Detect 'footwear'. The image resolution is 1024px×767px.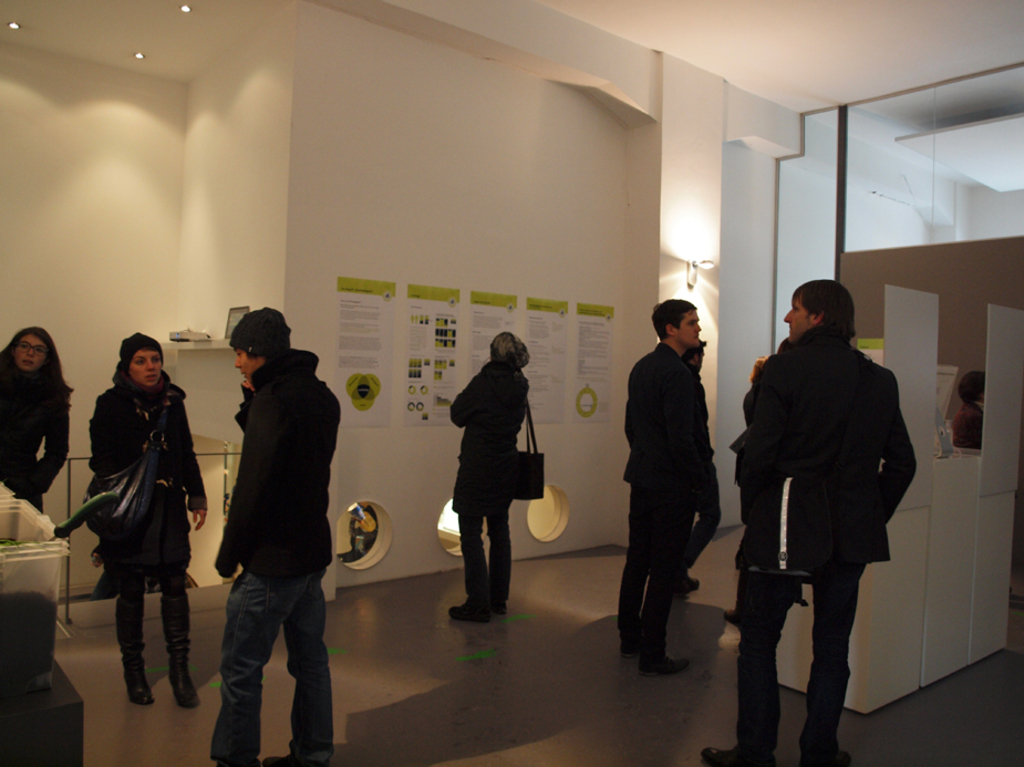
(x1=449, y1=601, x2=493, y2=624).
